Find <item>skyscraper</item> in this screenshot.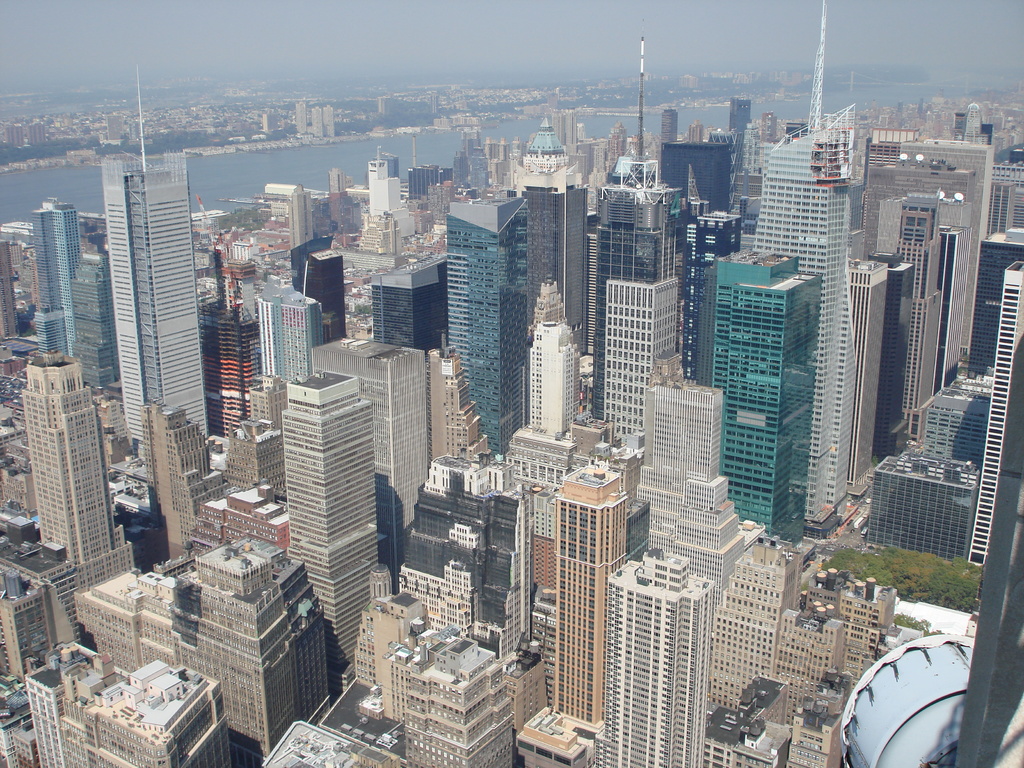
The bounding box for <item>skyscraper</item> is bbox=(69, 256, 135, 405).
